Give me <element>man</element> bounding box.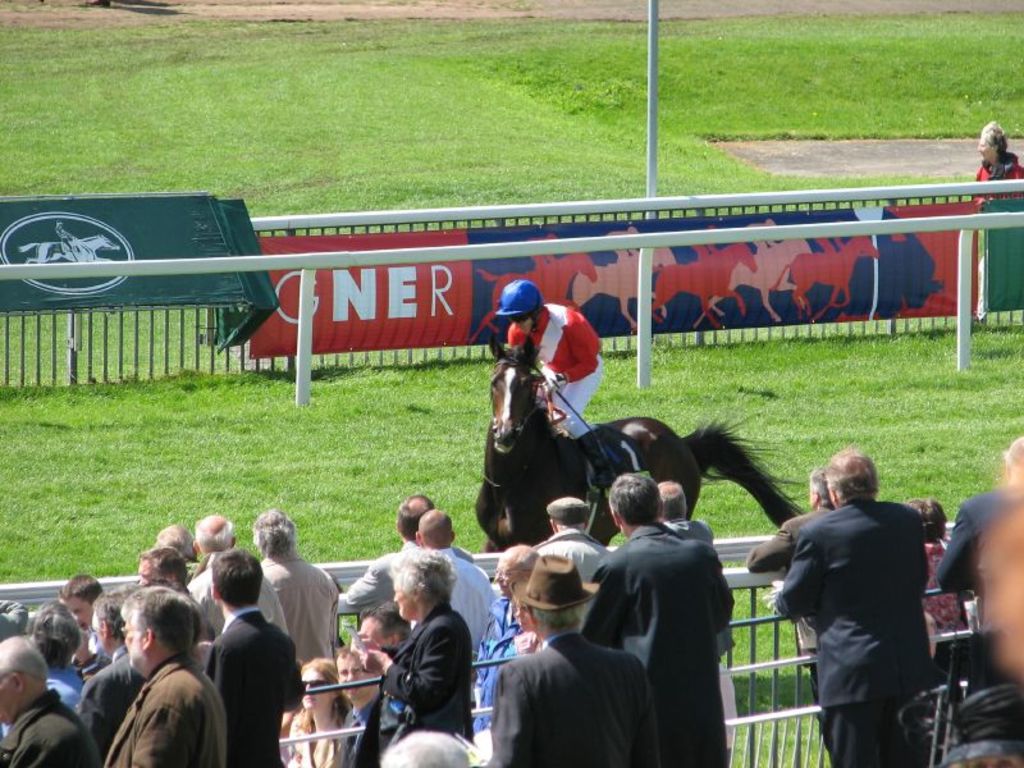
[0, 632, 82, 767].
